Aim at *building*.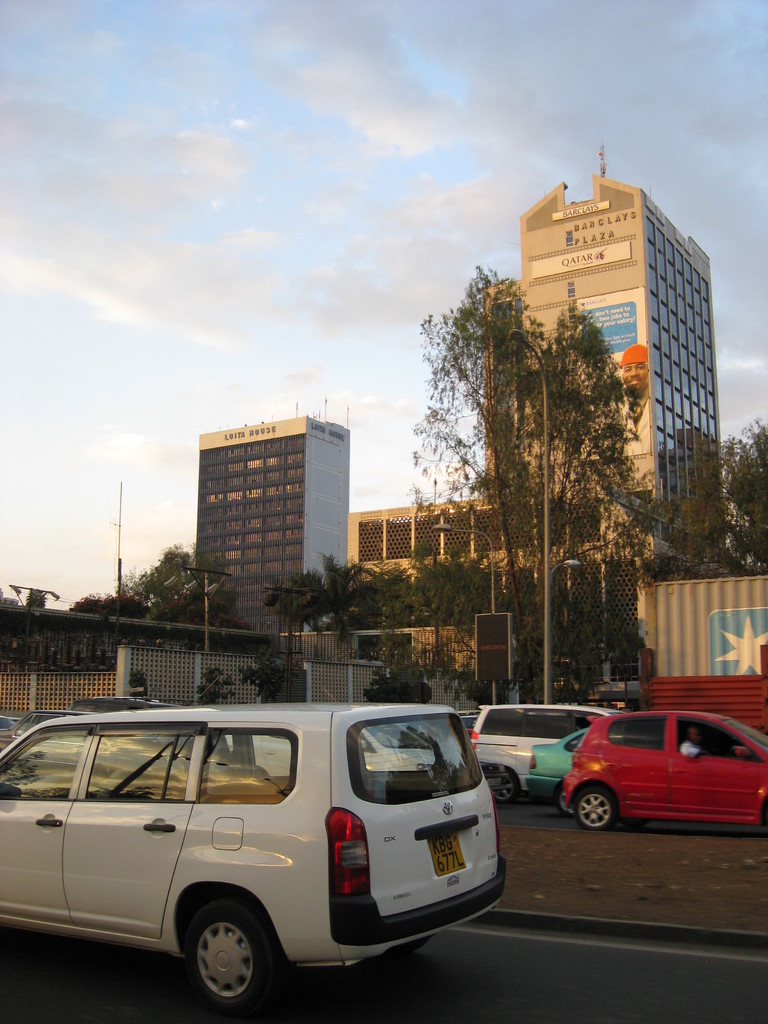
Aimed at x1=492 y1=174 x2=732 y2=545.
